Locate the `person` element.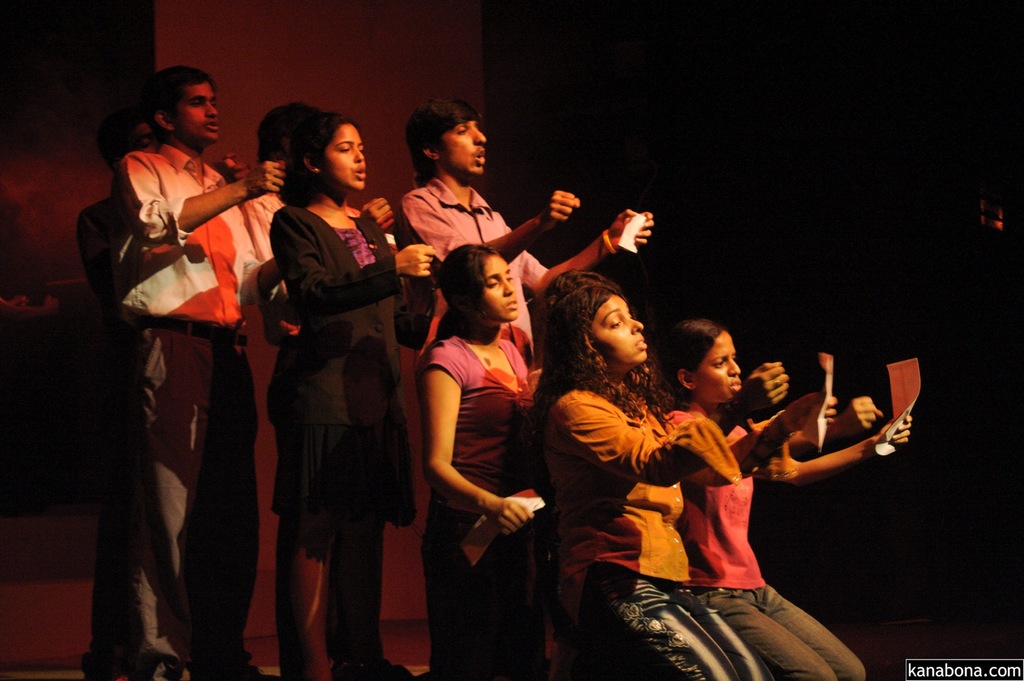
Element bbox: <bbox>655, 316, 913, 680</bbox>.
